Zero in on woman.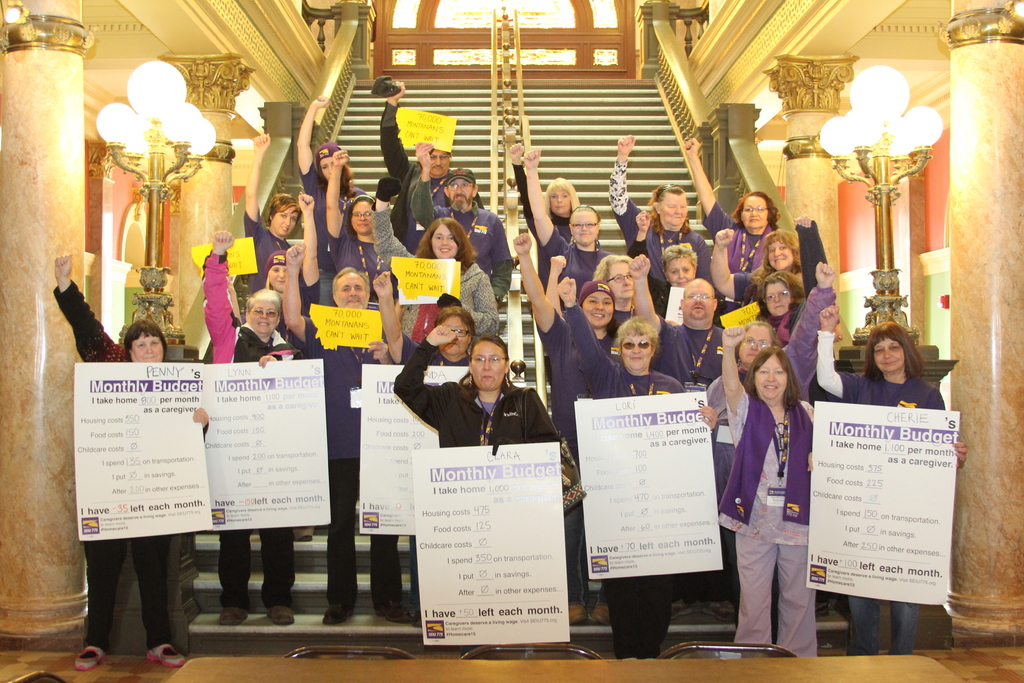
Zeroed in: (47,254,187,668).
